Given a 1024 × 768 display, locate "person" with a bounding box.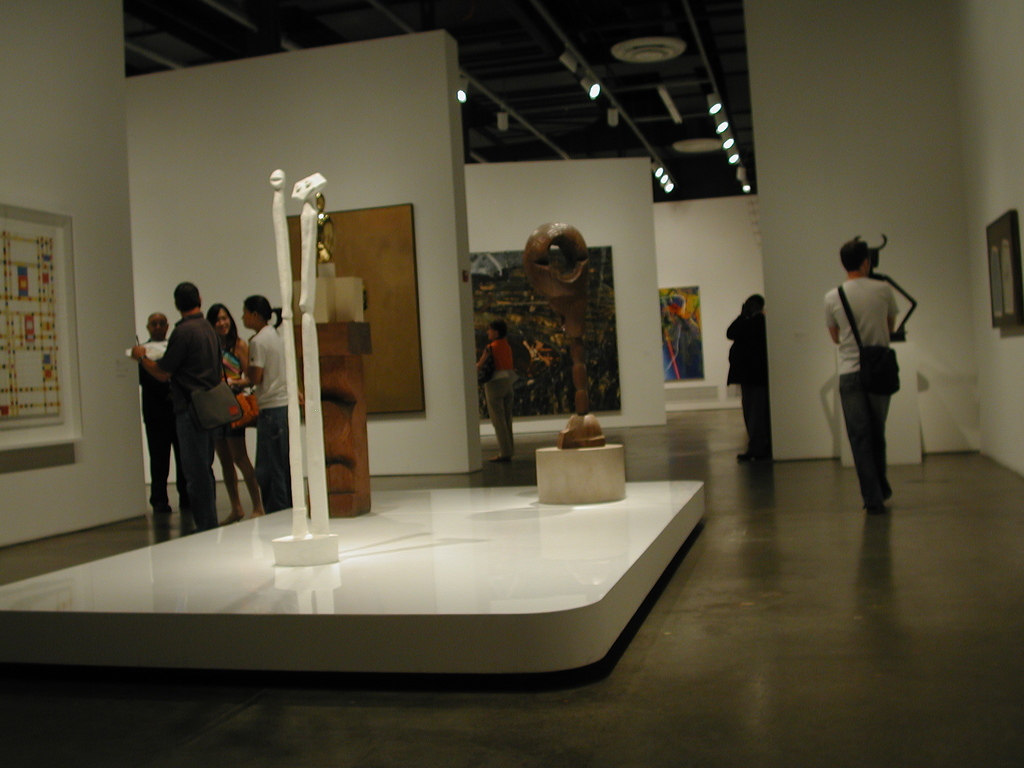
Located: bbox(478, 322, 516, 466).
